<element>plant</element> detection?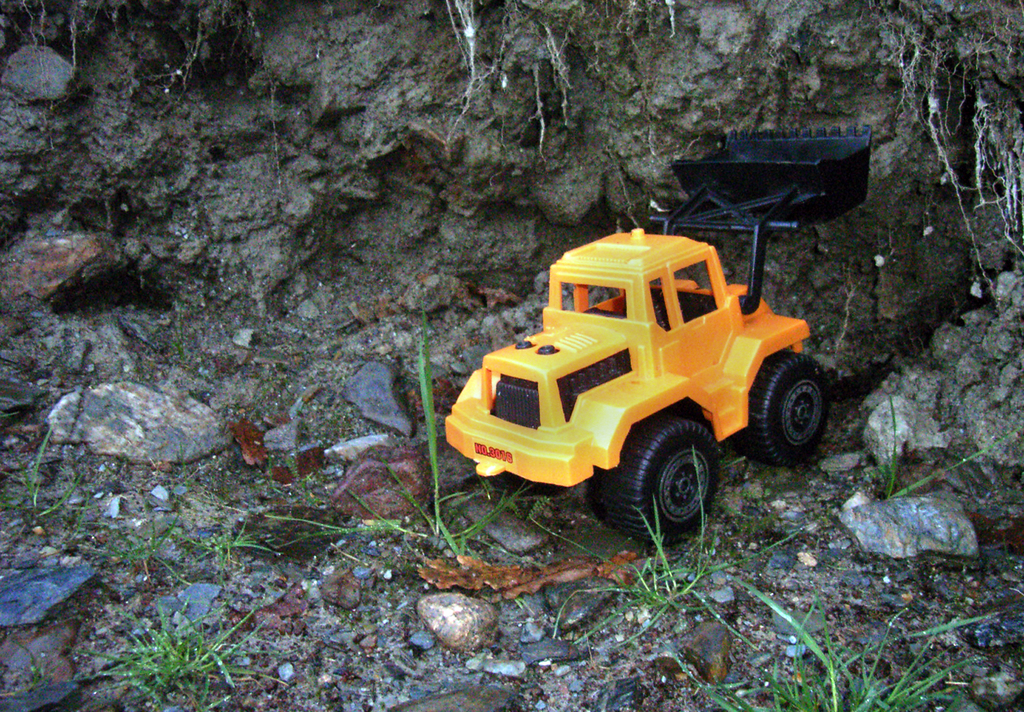
Rect(0, 411, 83, 517)
